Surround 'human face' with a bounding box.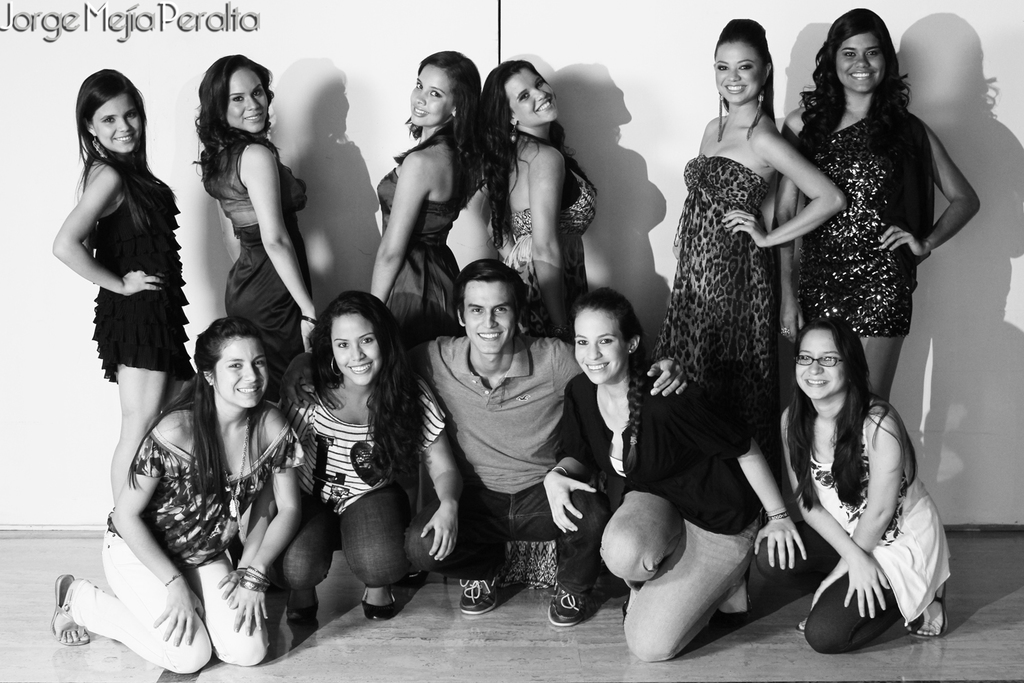
(224, 73, 270, 132).
